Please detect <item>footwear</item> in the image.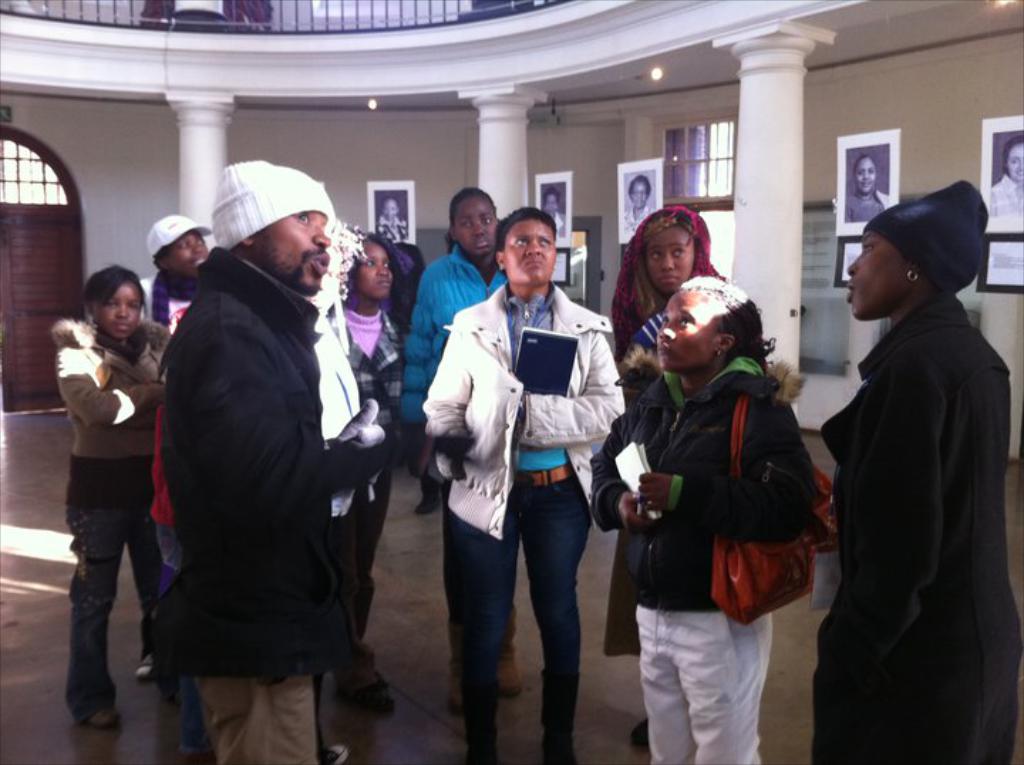
(447,624,461,710).
